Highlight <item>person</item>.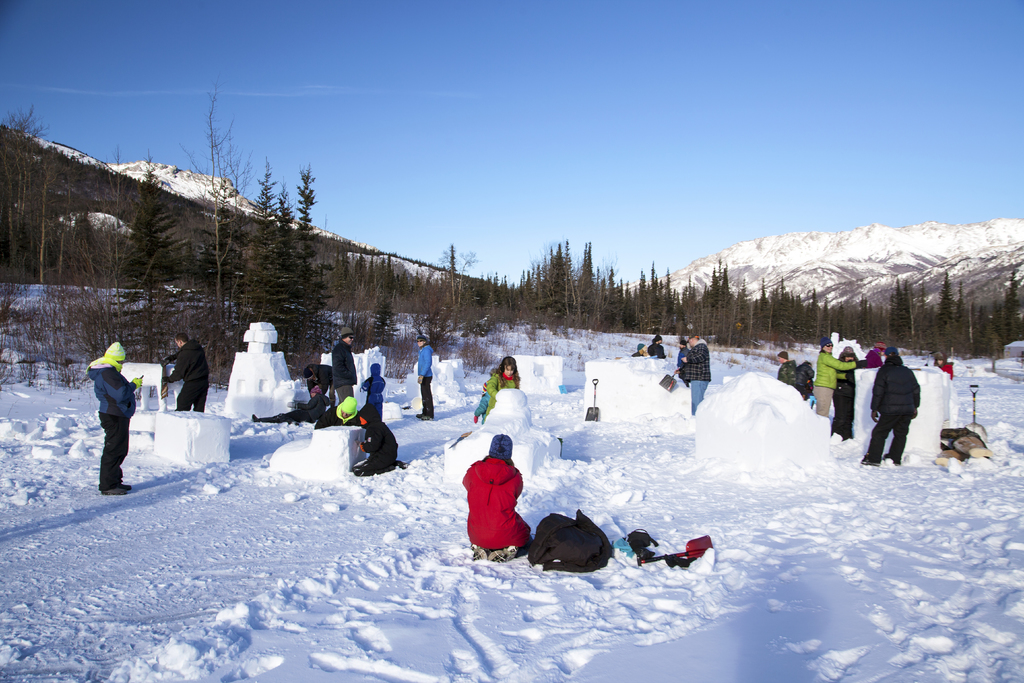
Highlighted region: crop(159, 330, 206, 413).
